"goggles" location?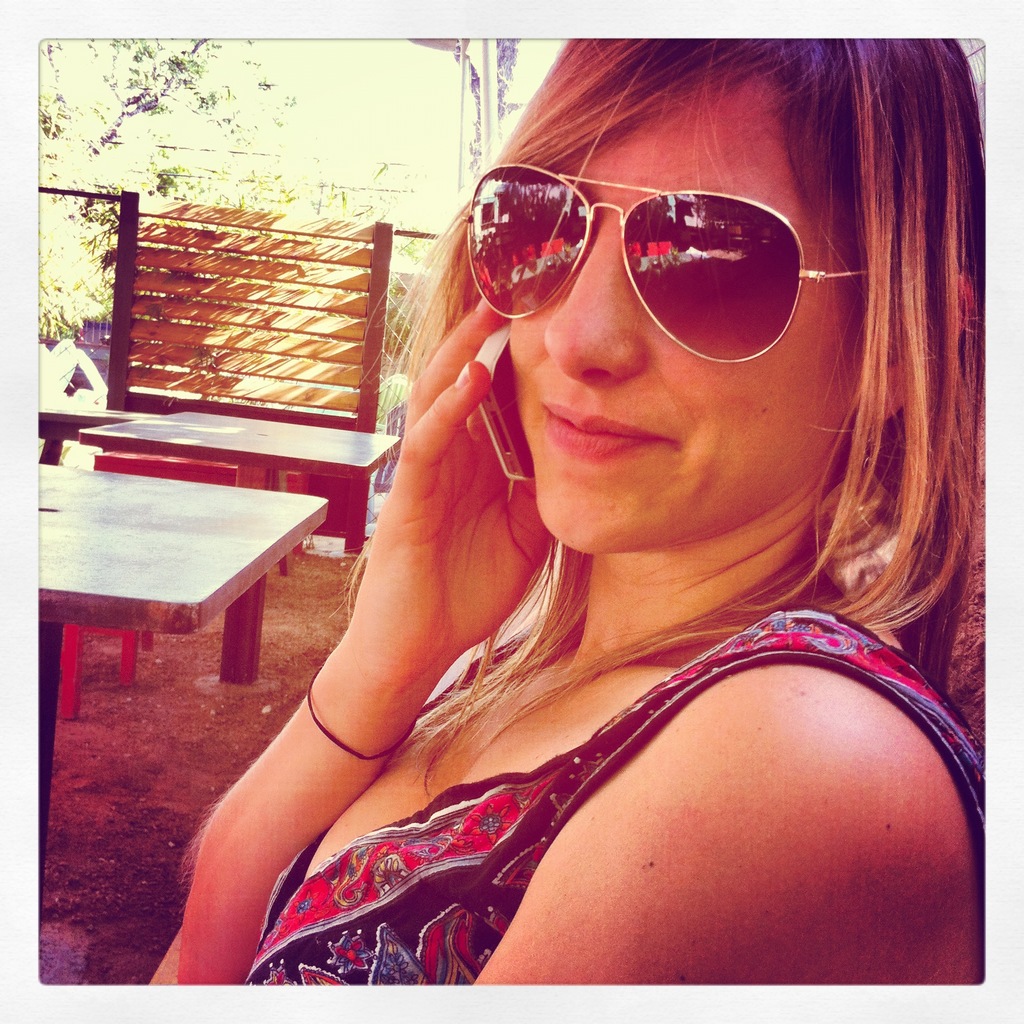
441, 166, 847, 344
